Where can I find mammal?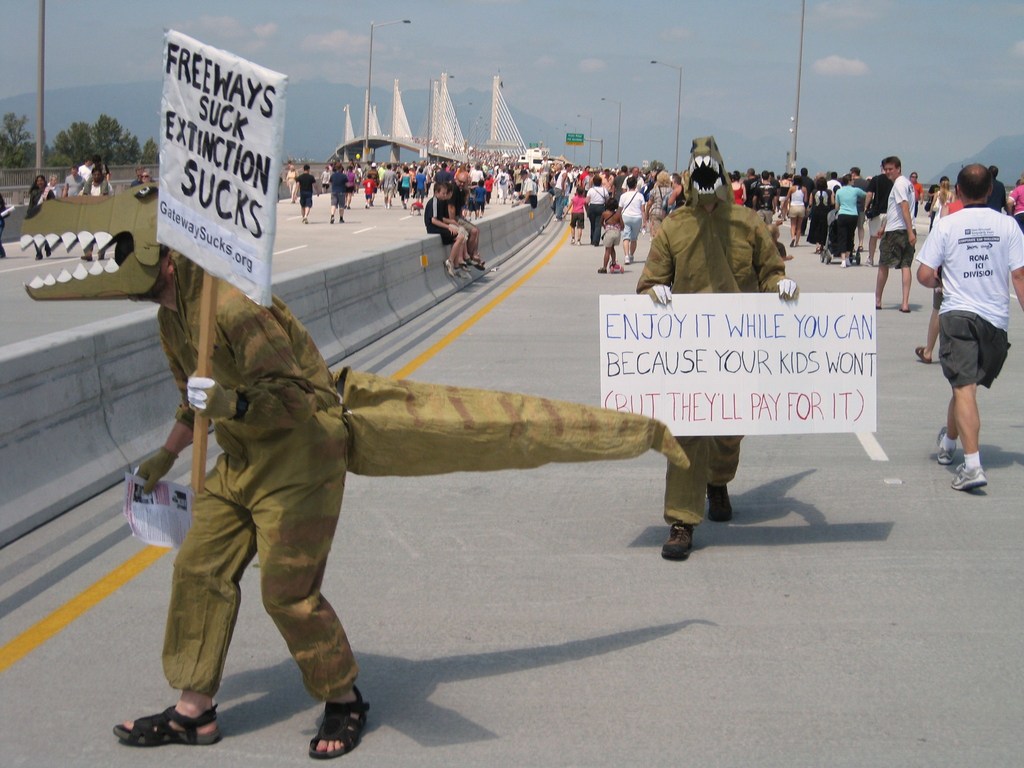
You can find it at region(916, 148, 1010, 497).
